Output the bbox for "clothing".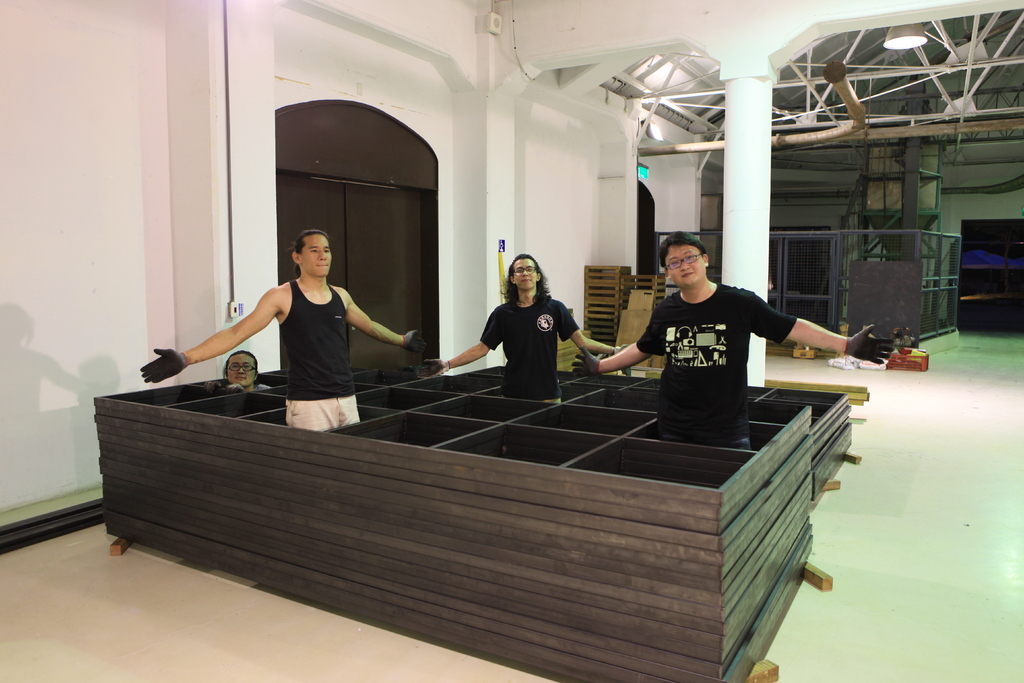
left=474, top=273, right=573, bottom=393.
